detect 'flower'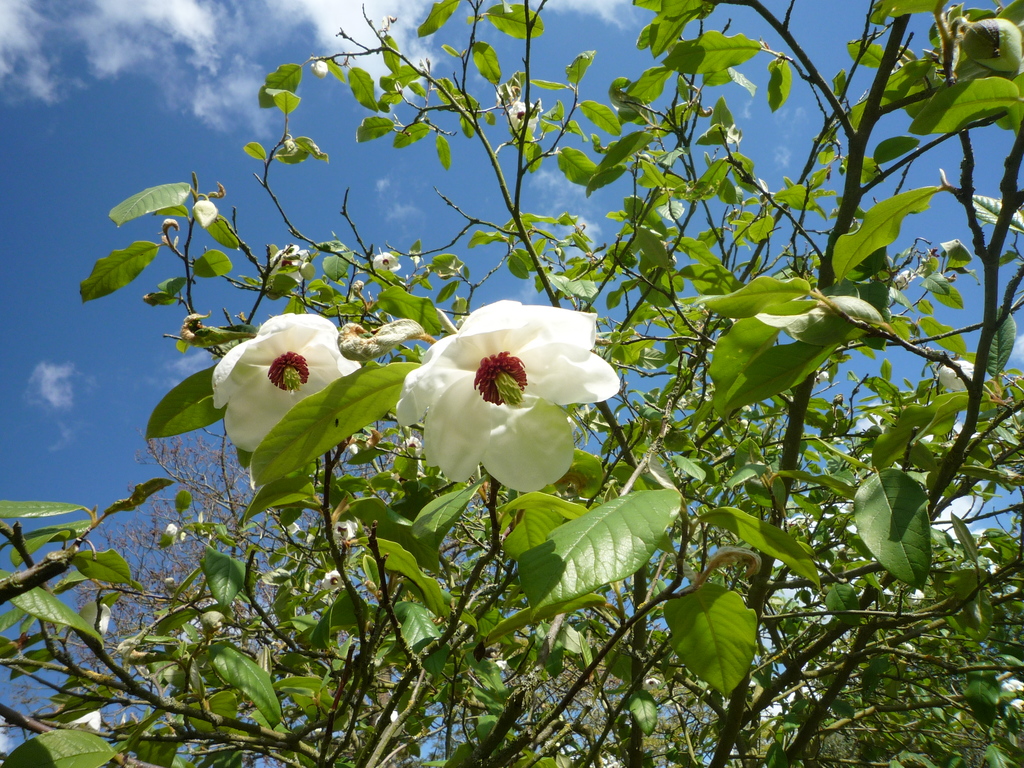
[x1=166, y1=523, x2=180, y2=541]
